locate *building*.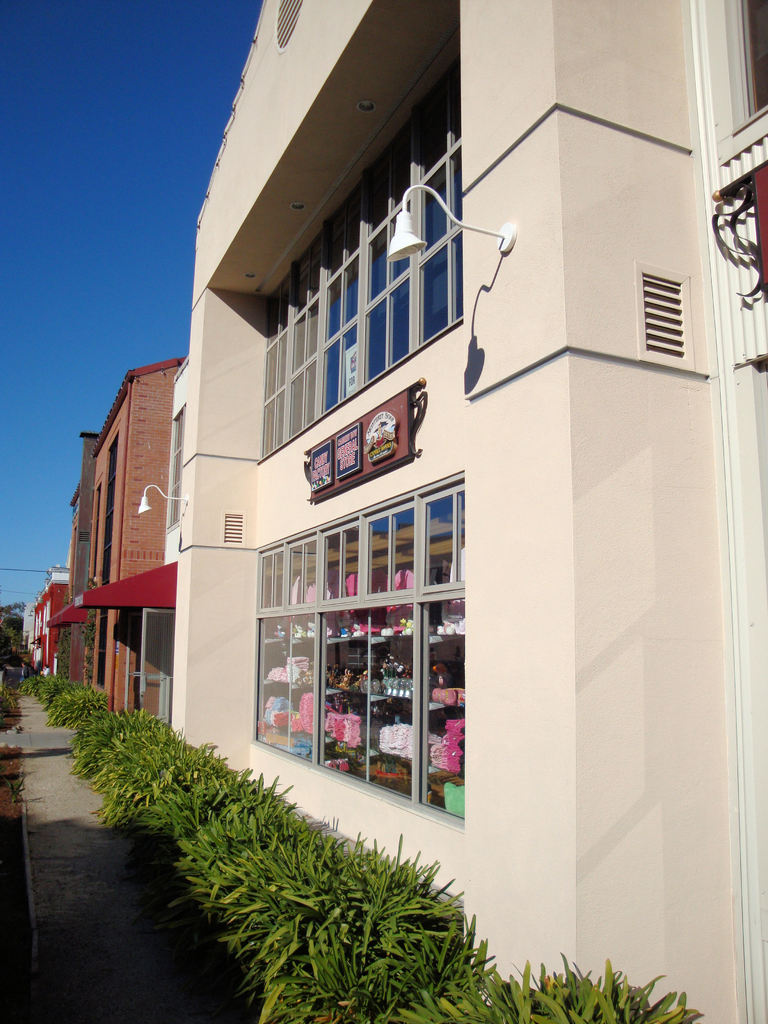
Bounding box: (x1=29, y1=559, x2=79, y2=687).
